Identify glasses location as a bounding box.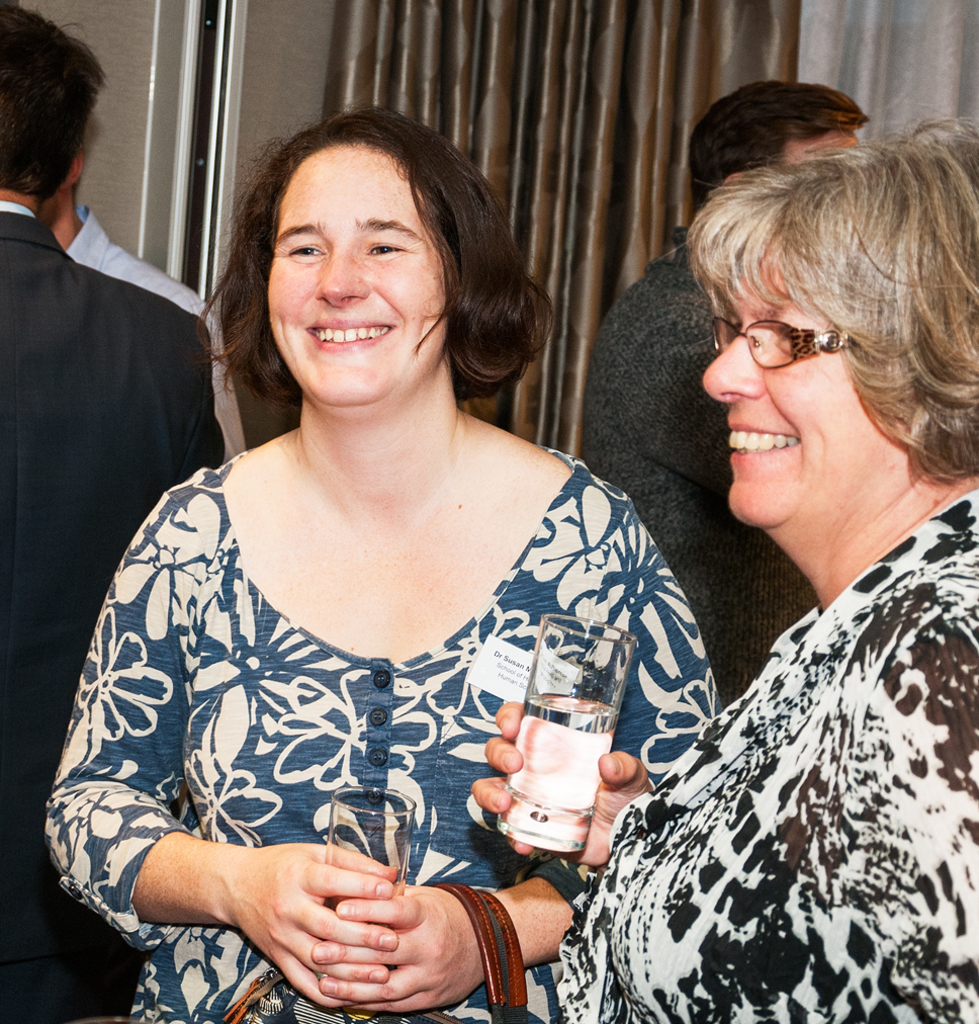
pyautogui.locateOnScreen(709, 305, 910, 373).
